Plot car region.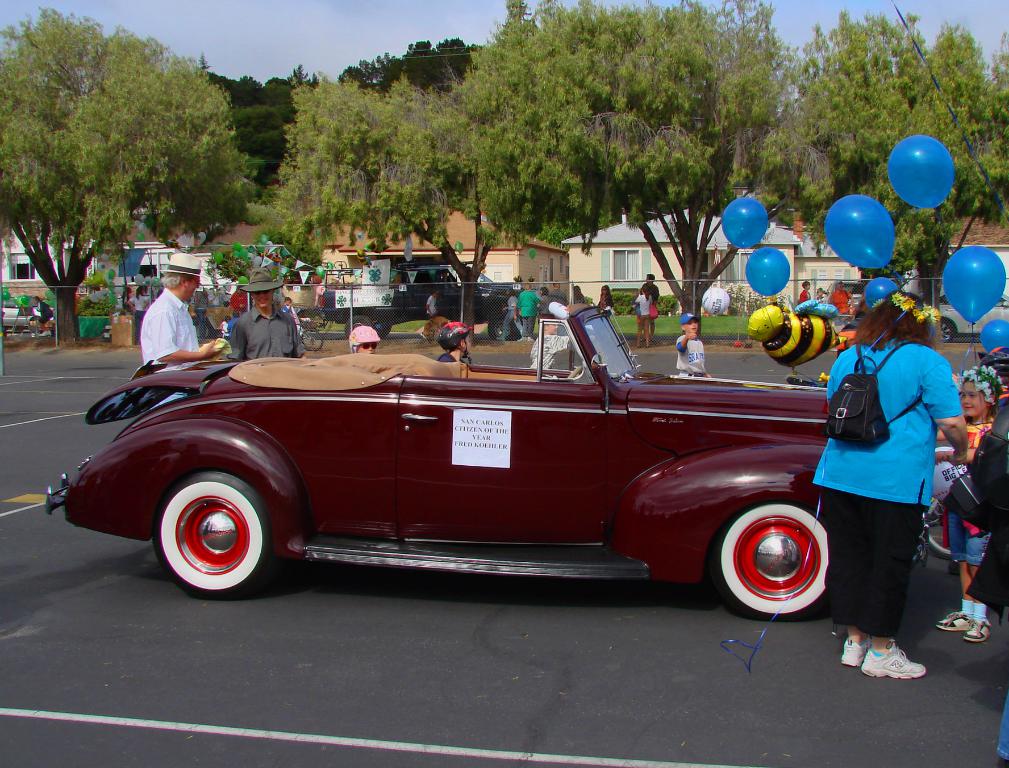
Plotted at region(39, 301, 937, 595).
